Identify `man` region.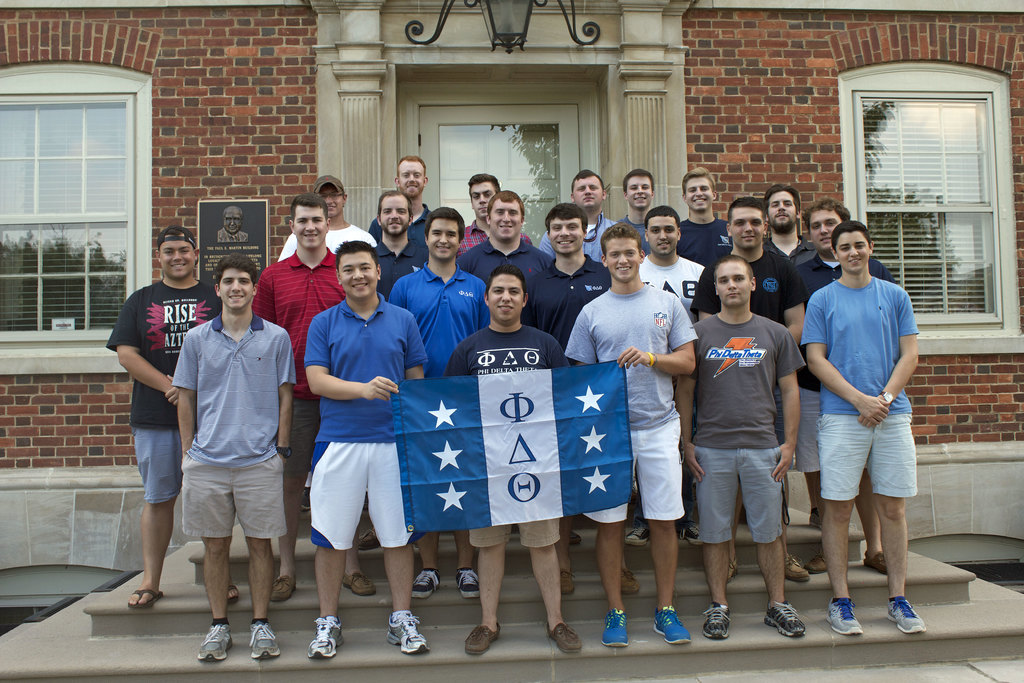
Region: 621 175 662 245.
